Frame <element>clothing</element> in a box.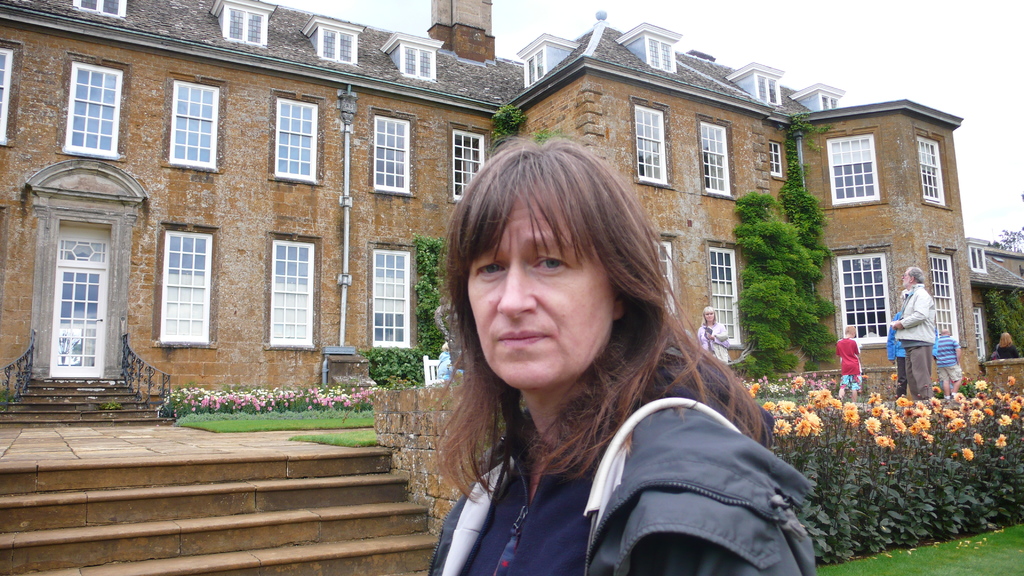
locate(930, 335, 961, 384).
